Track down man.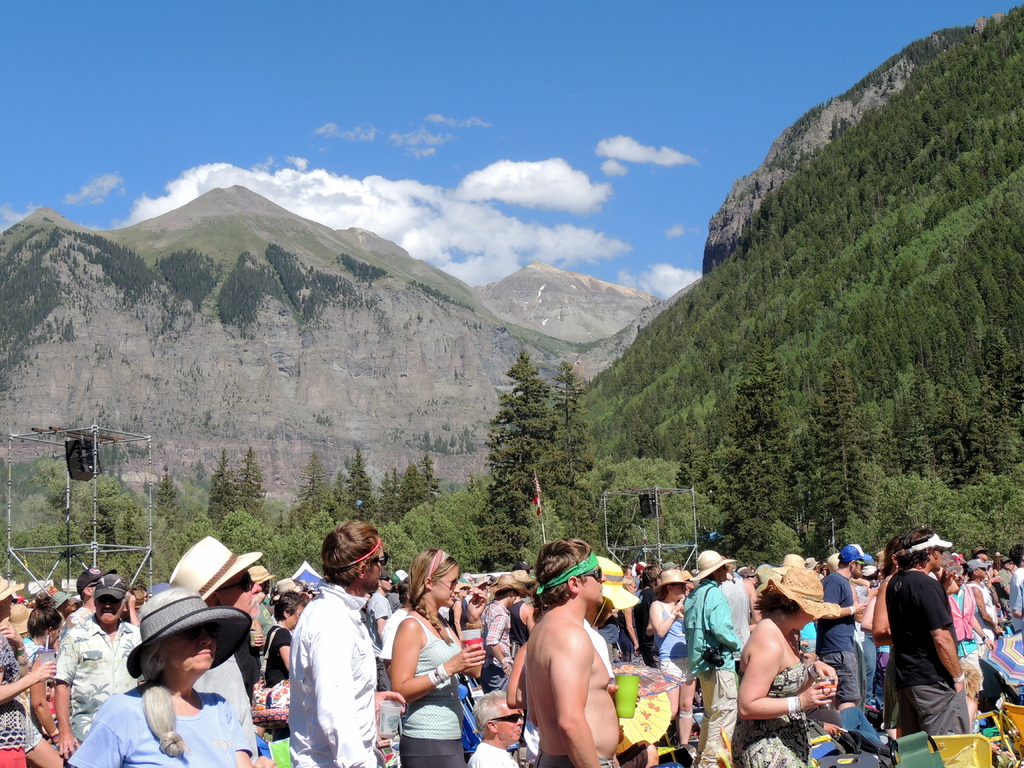
Tracked to l=505, t=549, r=636, b=765.
